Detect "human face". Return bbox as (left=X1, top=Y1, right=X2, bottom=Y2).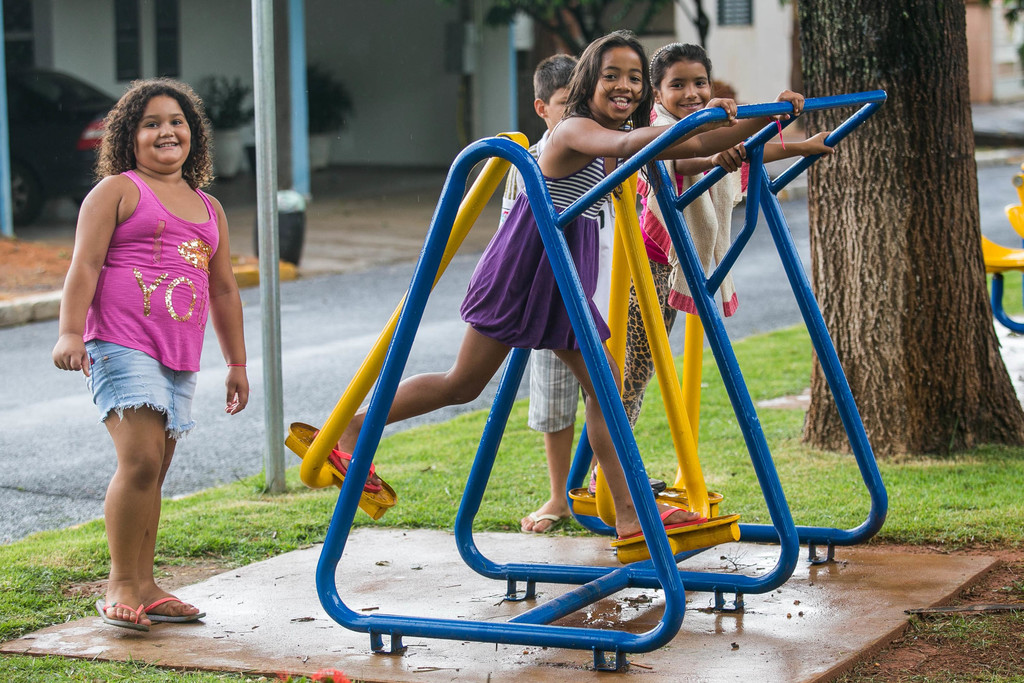
(left=136, top=95, right=195, bottom=168).
